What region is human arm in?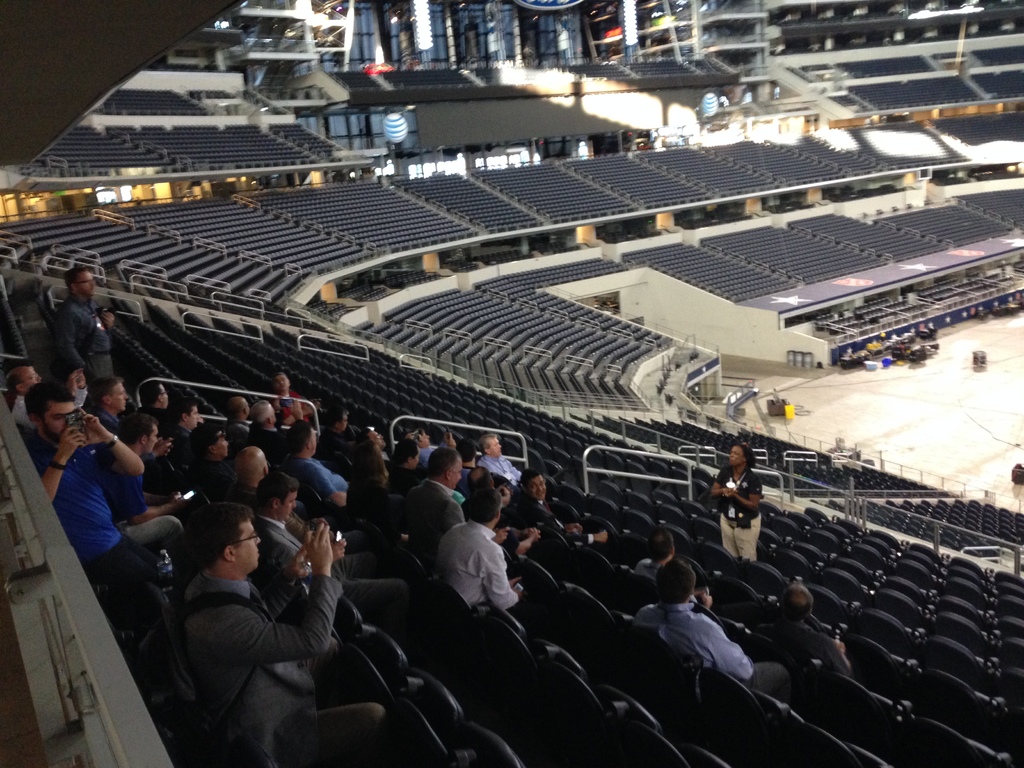
locate(262, 542, 314, 618).
